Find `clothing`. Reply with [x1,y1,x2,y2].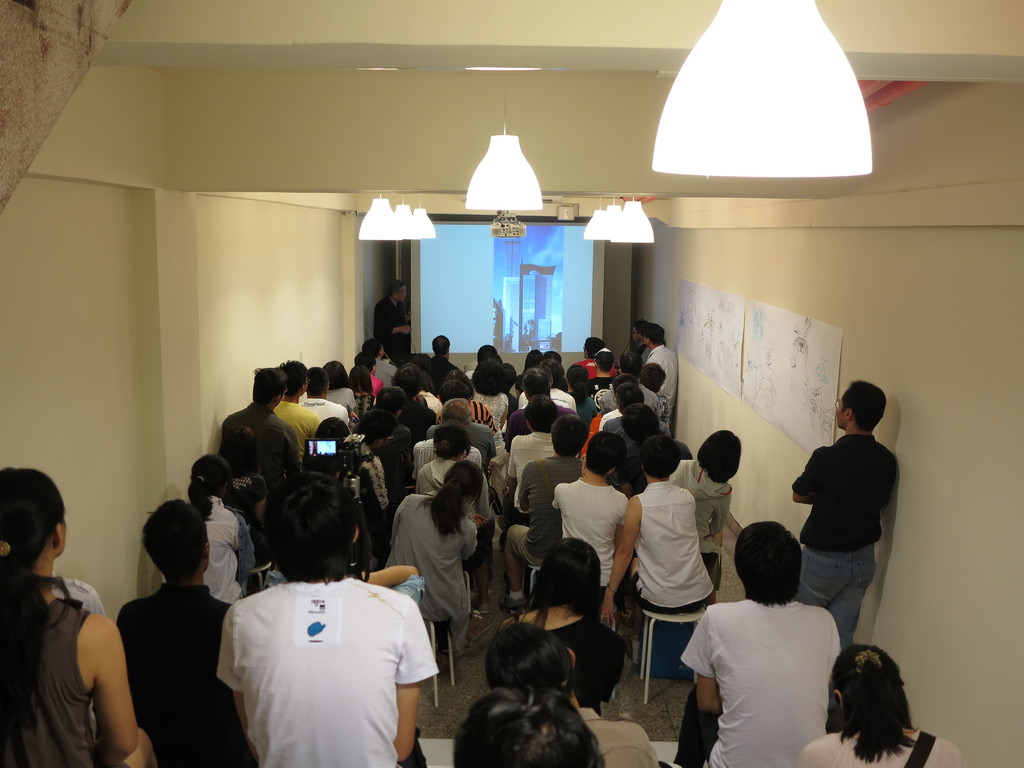
[575,707,662,767].
